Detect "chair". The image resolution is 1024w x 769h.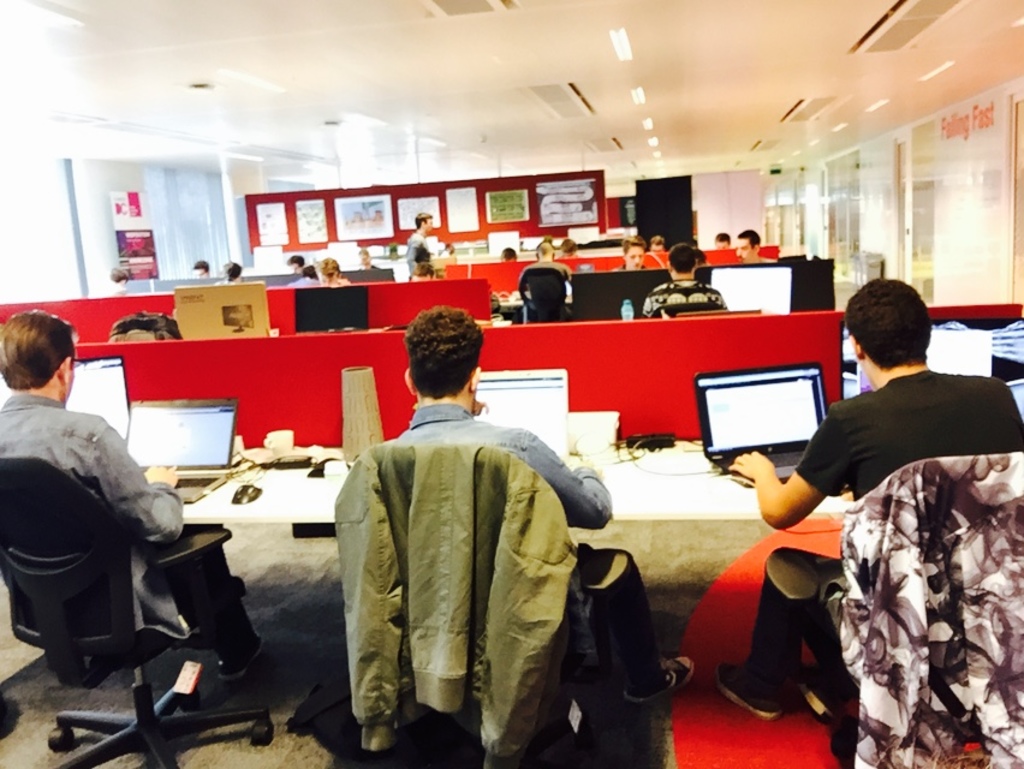
left=754, top=443, right=1023, bottom=768.
